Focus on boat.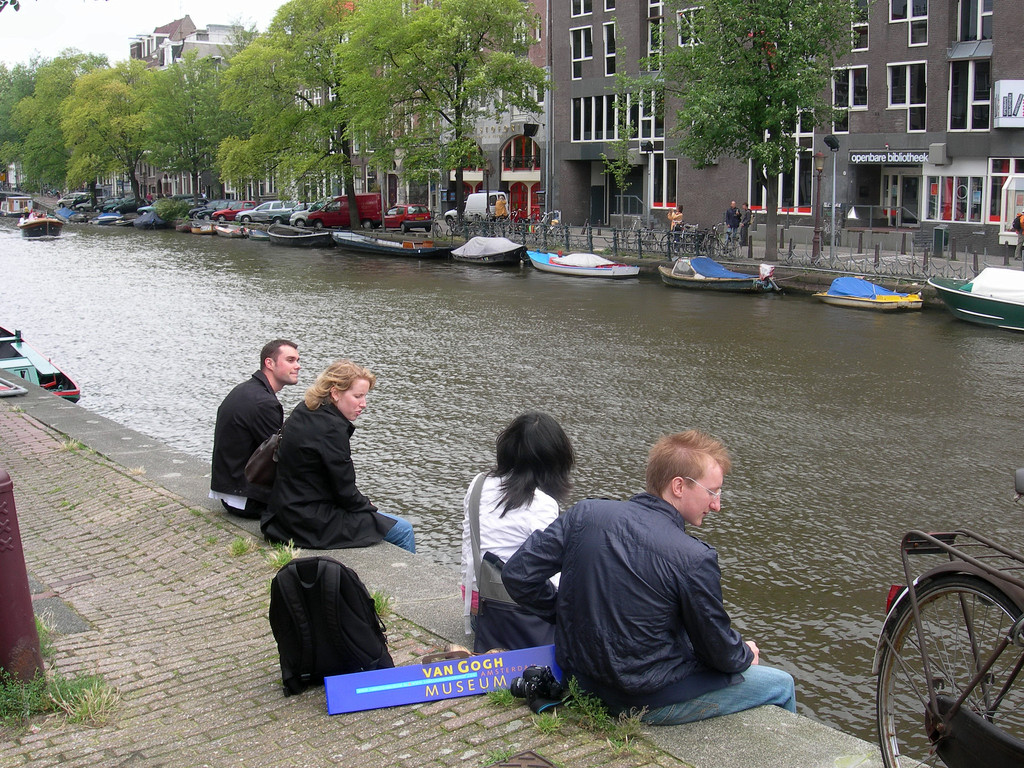
Focused at x1=0 y1=193 x2=37 y2=211.
